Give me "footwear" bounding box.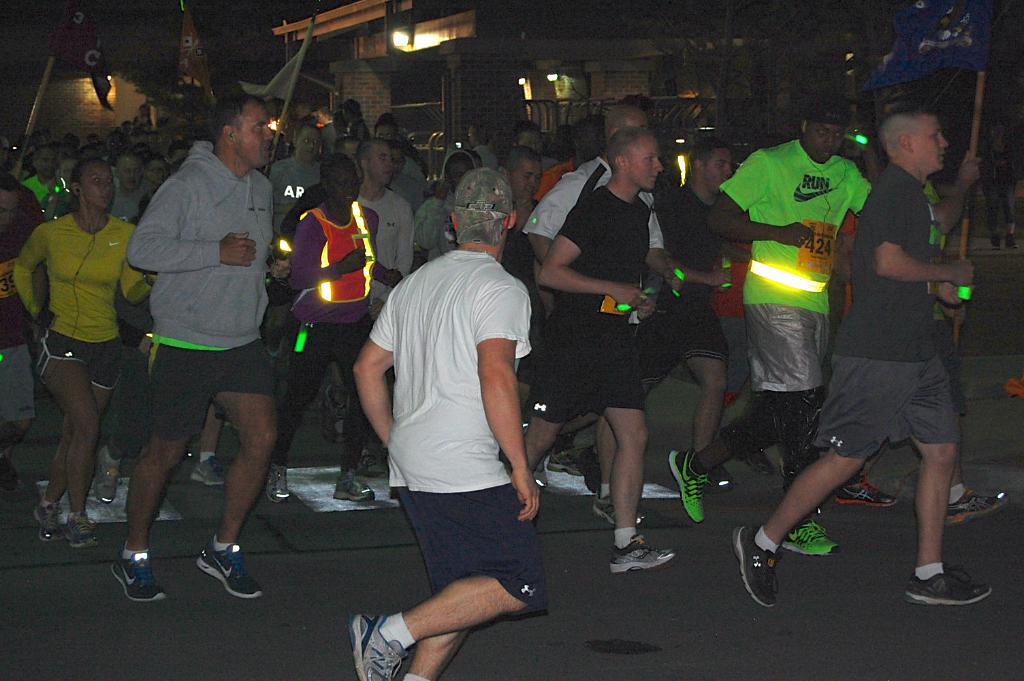
<bbox>313, 383, 349, 445</bbox>.
